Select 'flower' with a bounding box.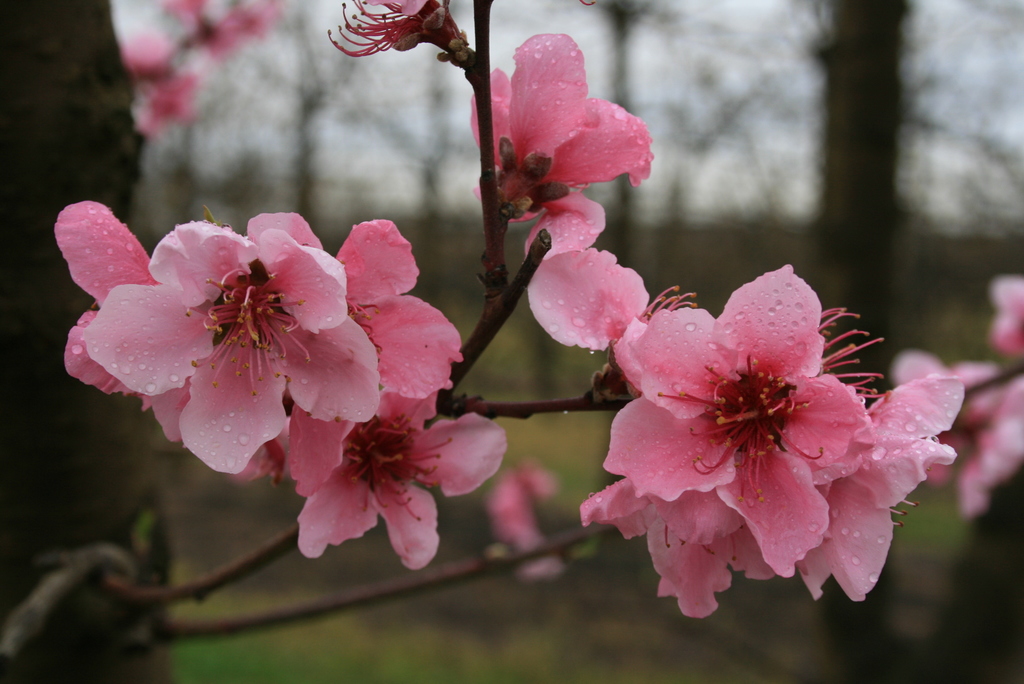
[left=595, top=261, right=954, bottom=611].
